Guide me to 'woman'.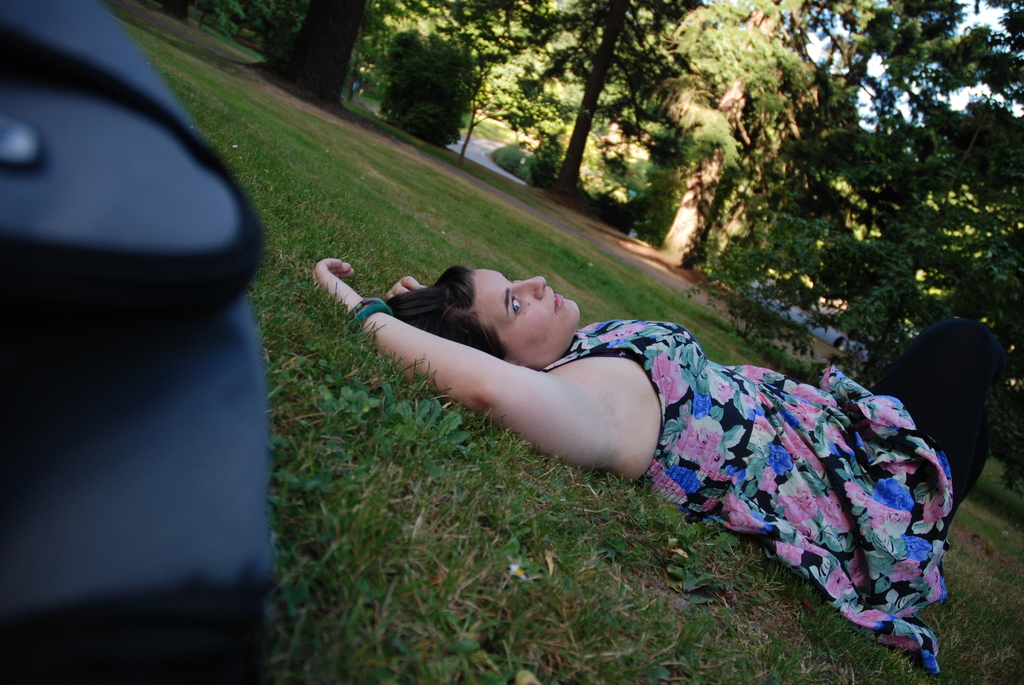
Guidance: [left=310, top=257, right=1000, bottom=674].
